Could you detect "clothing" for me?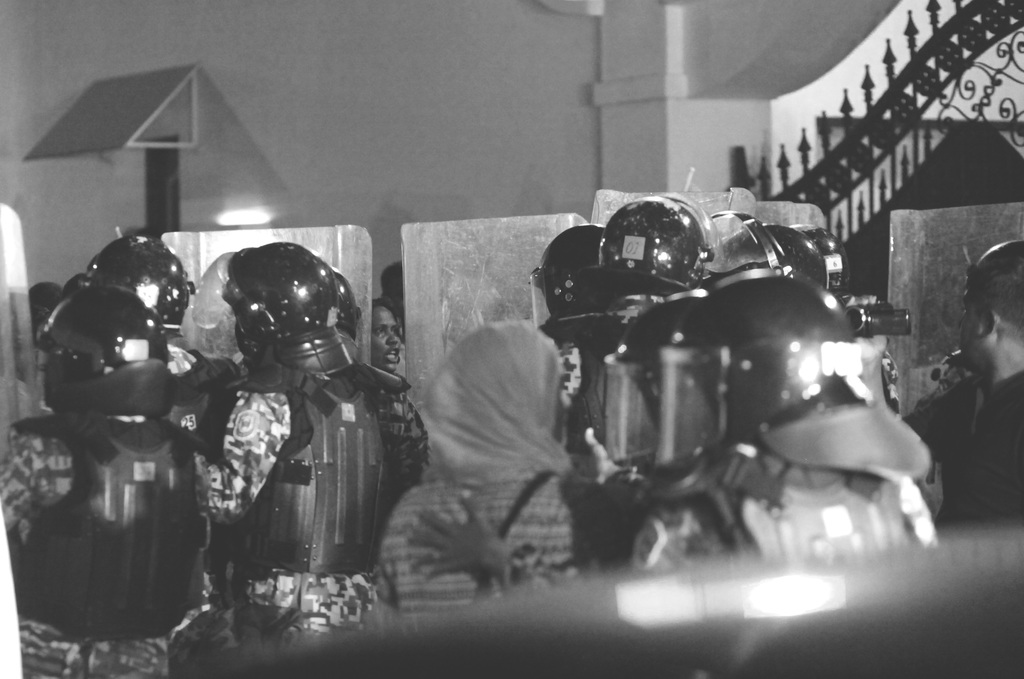
Detection result: crop(387, 306, 613, 575).
